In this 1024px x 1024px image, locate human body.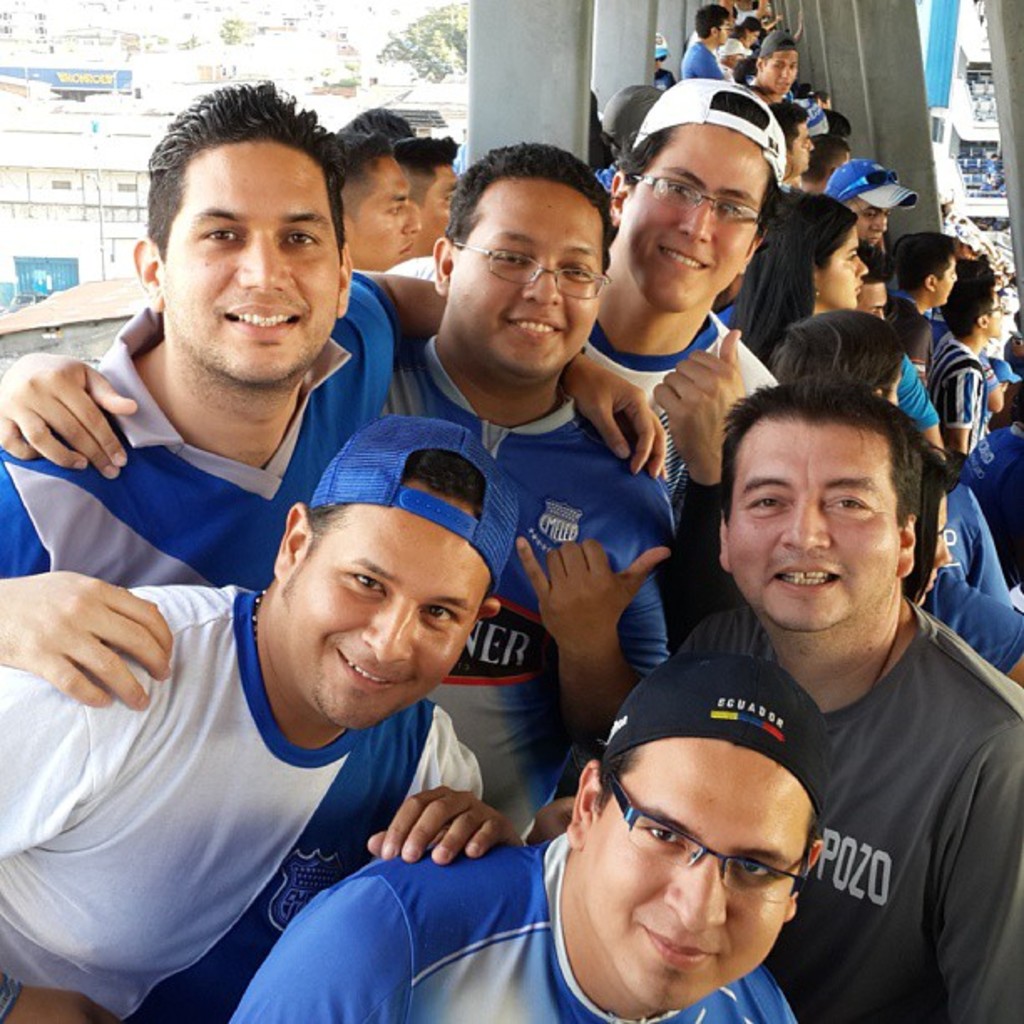
Bounding box: Rect(761, 303, 910, 412).
